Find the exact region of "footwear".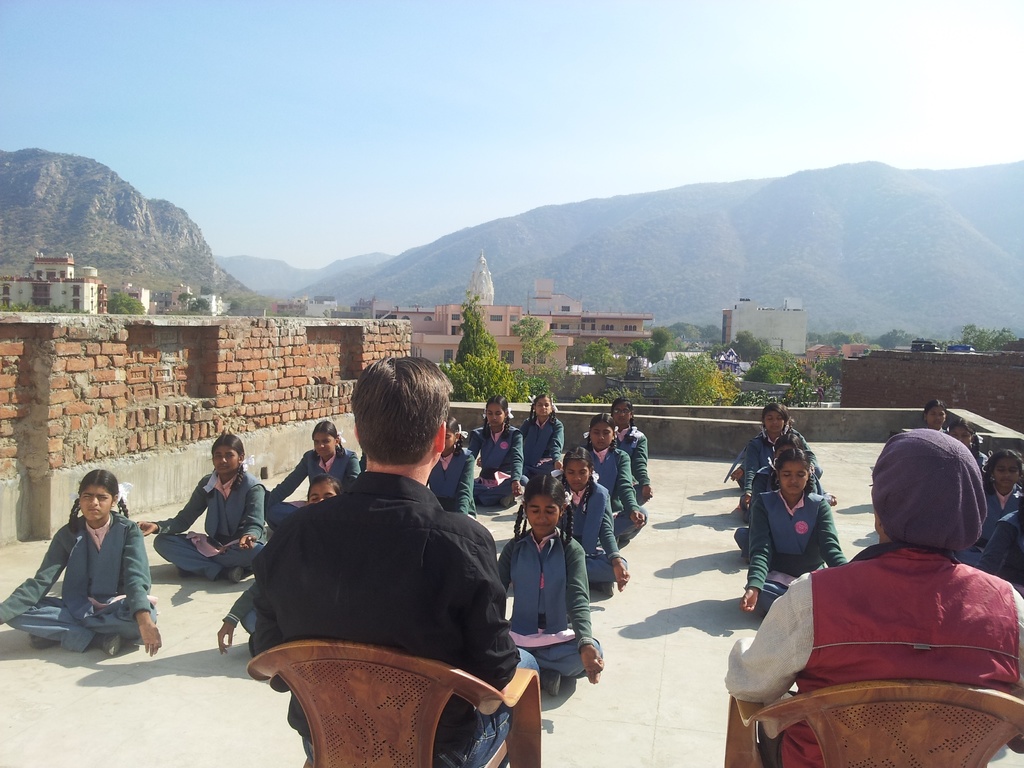
Exact region: 98 631 122 657.
